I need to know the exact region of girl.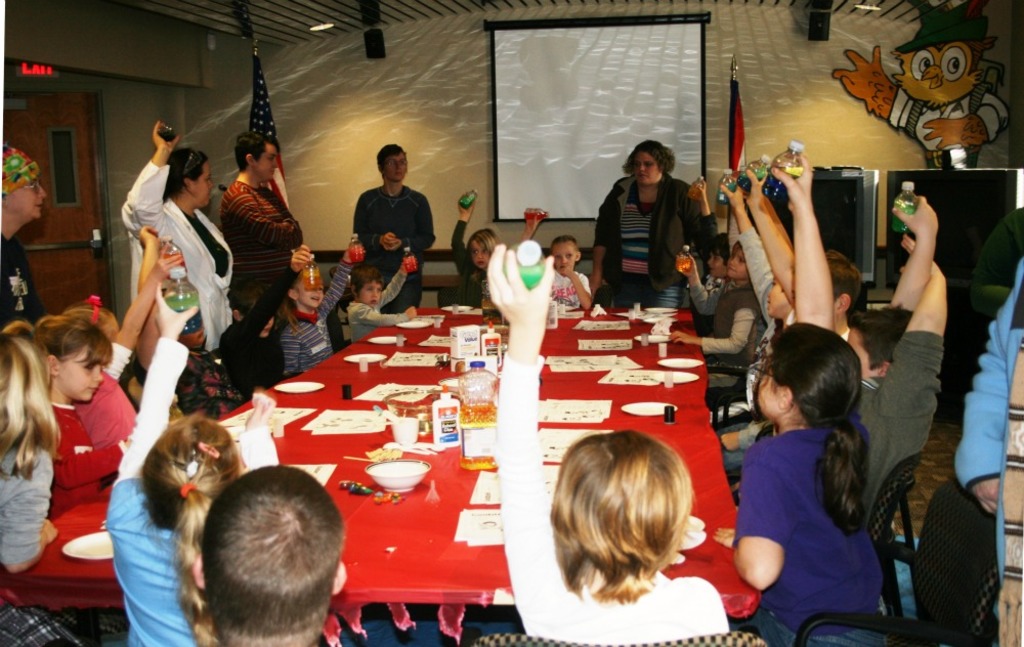
Region: crop(280, 232, 365, 382).
